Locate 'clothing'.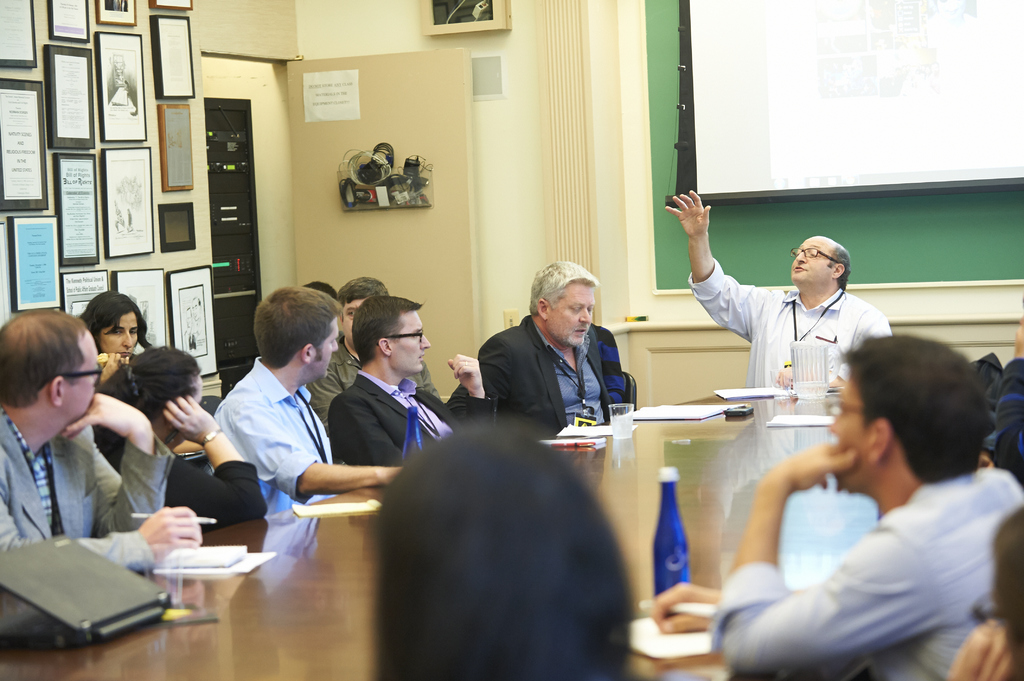
Bounding box: 982, 357, 1023, 479.
